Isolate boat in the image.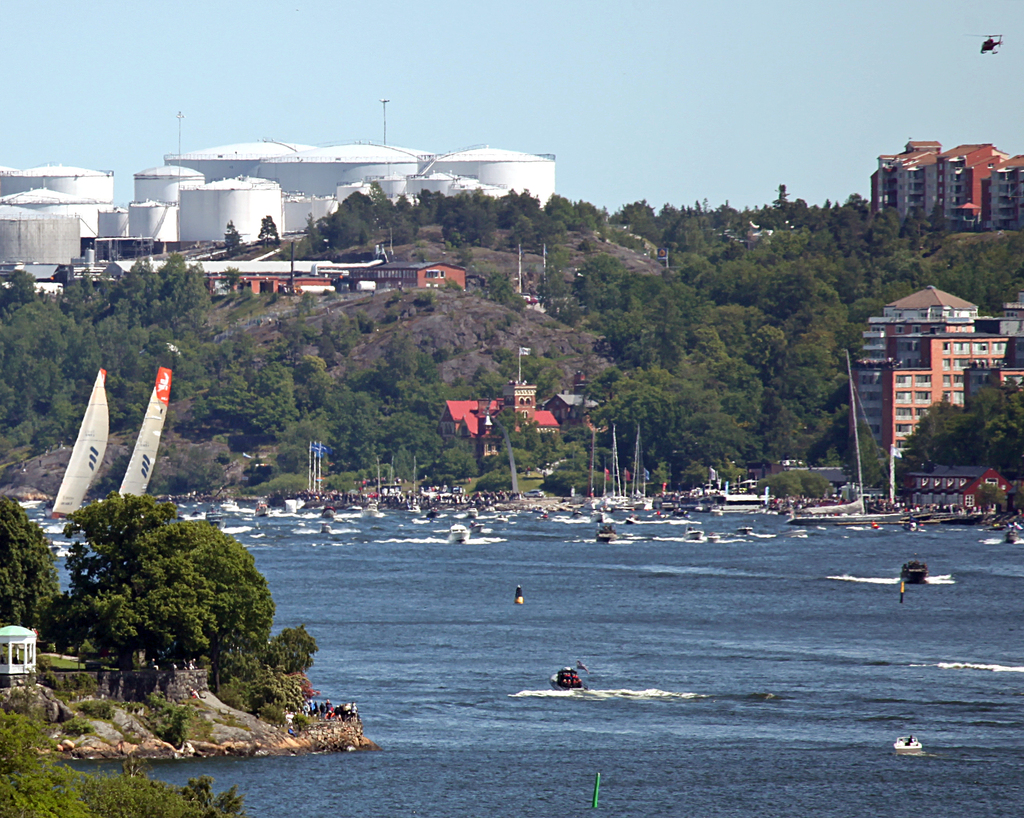
Isolated region: crop(49, 371, 109, 517).
